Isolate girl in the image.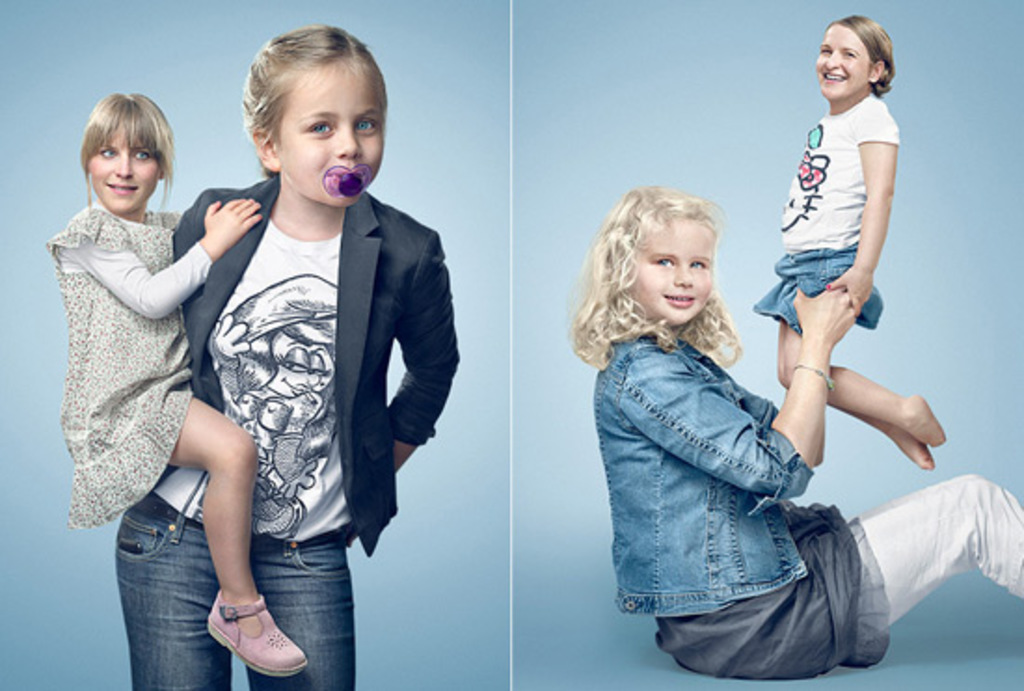
Isolated region: 41, 84, 313, 685.
